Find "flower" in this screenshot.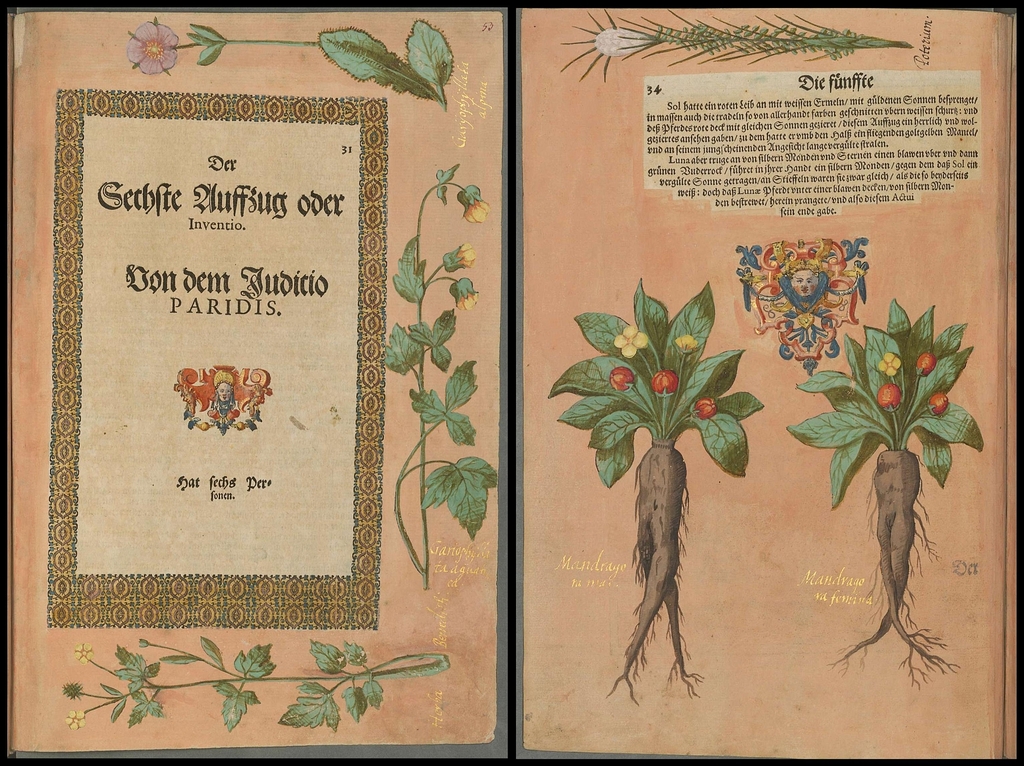
The bounding box for "flower" is 67,715,88,734.
